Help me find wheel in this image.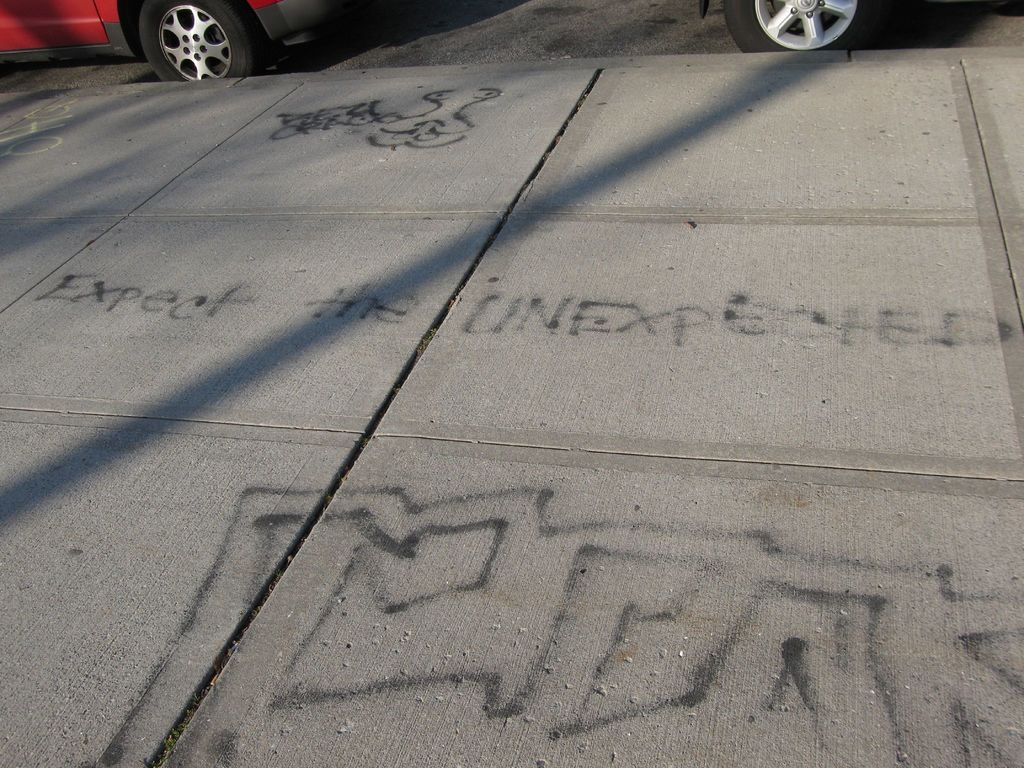
Found it: pyautogui.locateOnScreen(119, 0, 245, 62).
